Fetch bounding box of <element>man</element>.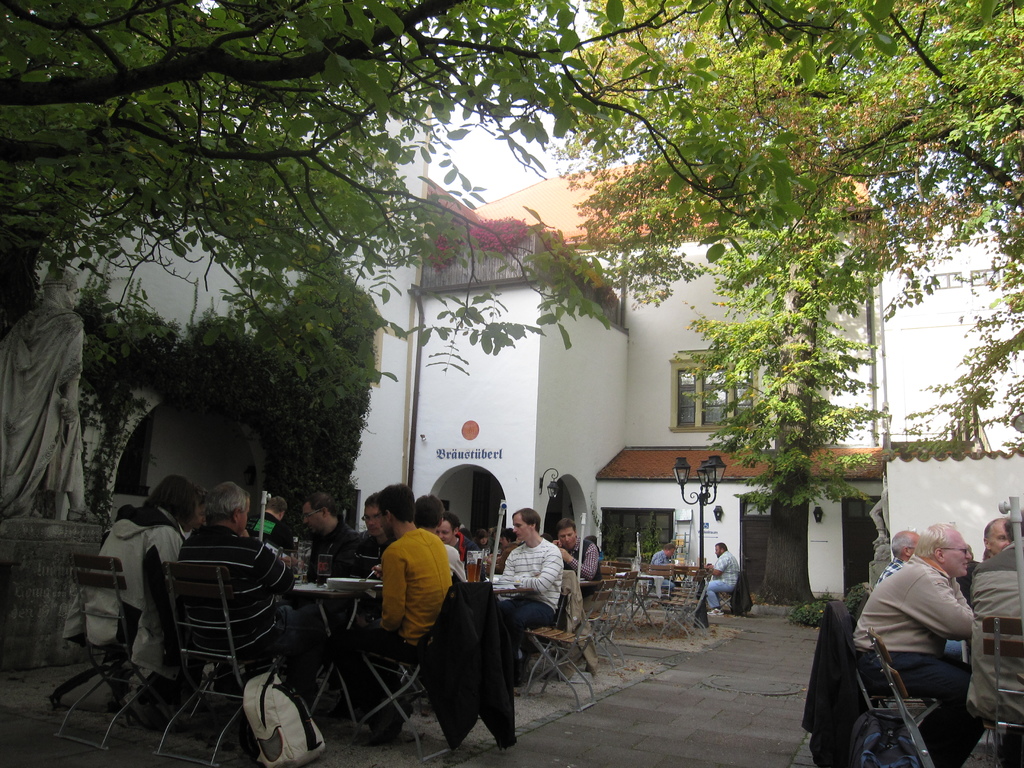
Bbox: x1=295 y1=481 x2=367 y2=572.
